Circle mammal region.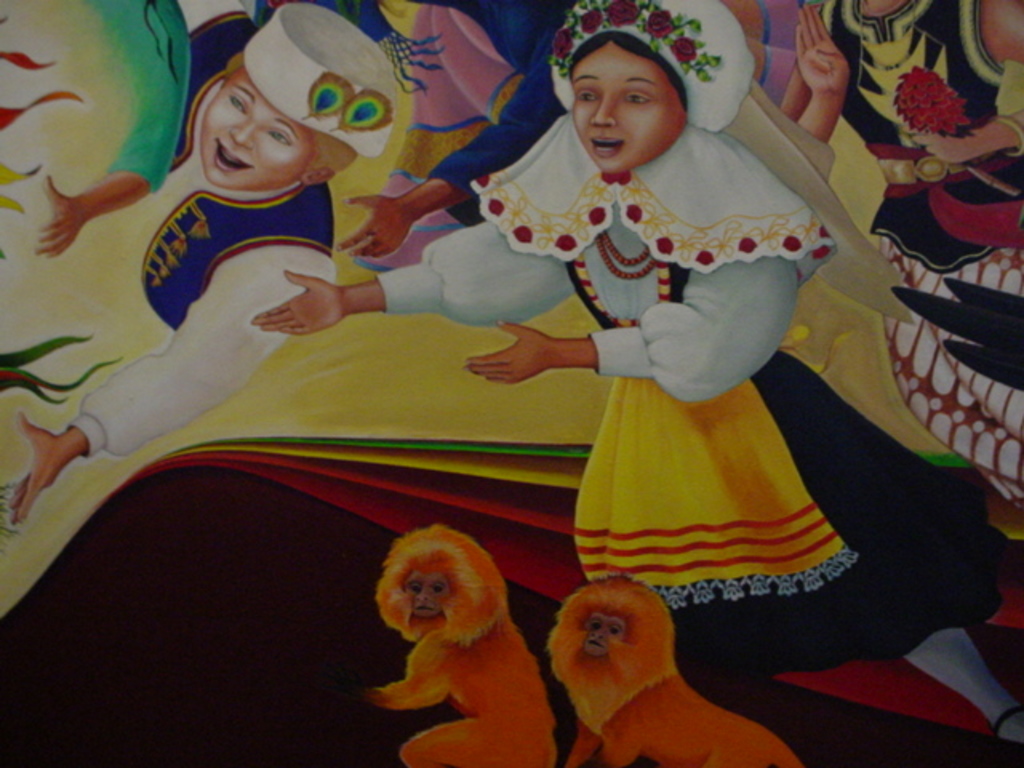
Region: (left=32, top=0, right=192, bottom=256).
